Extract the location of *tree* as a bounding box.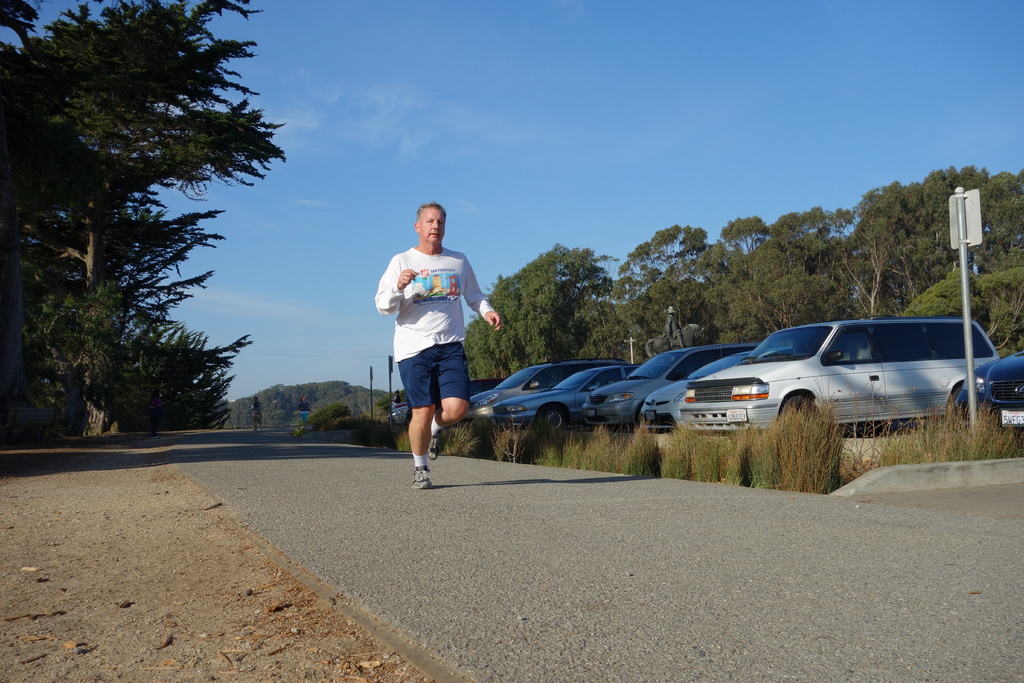
Rect(893, 265, 1023, 357).
